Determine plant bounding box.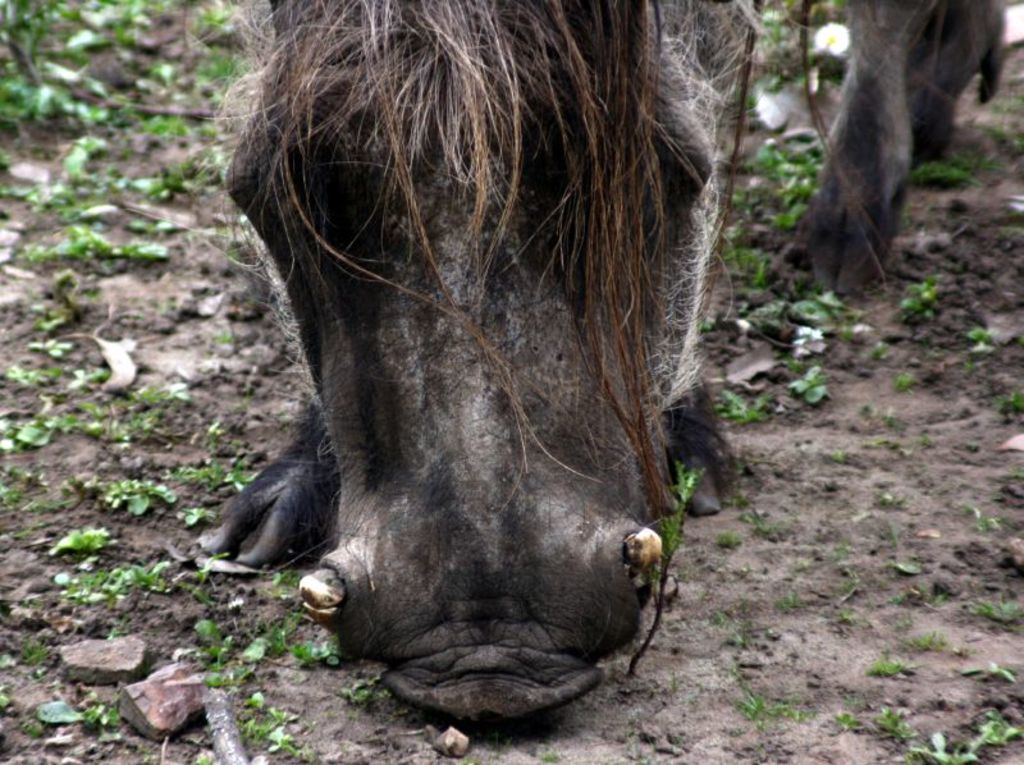
Determined: BBox(0, 139, 150, 226).
